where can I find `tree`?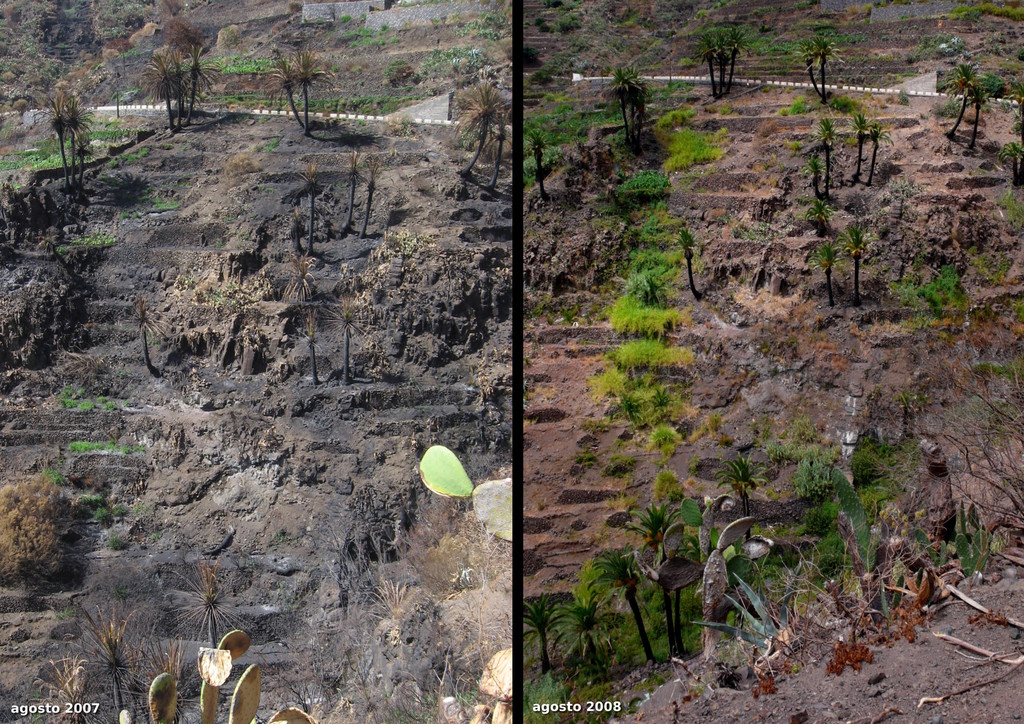
You can find it at 626:498:684:657.
